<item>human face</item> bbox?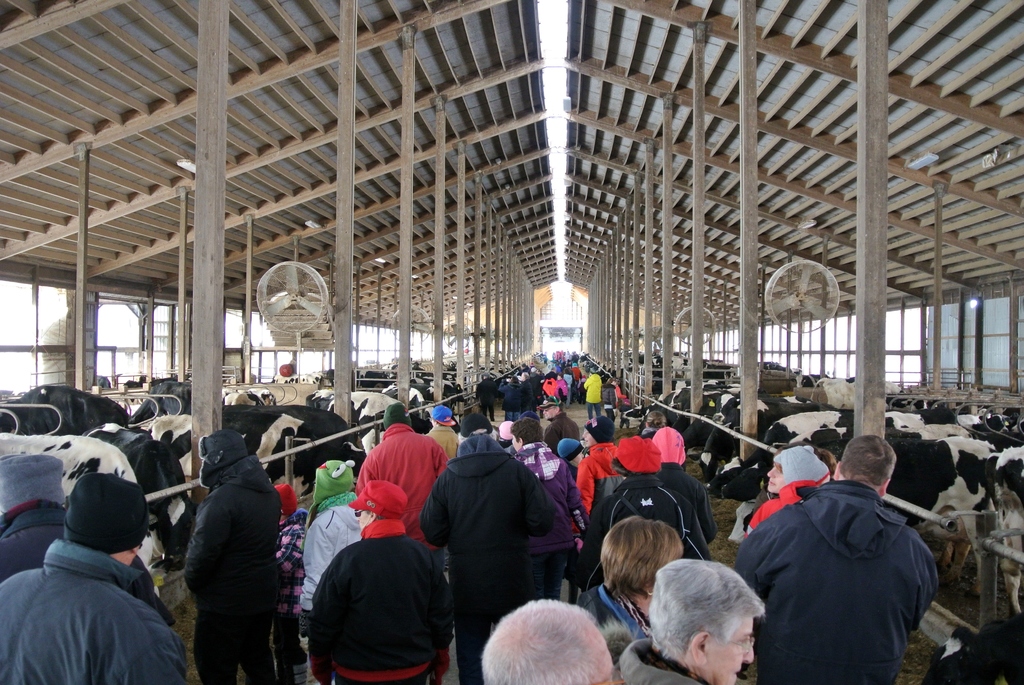
705:617:753:684
